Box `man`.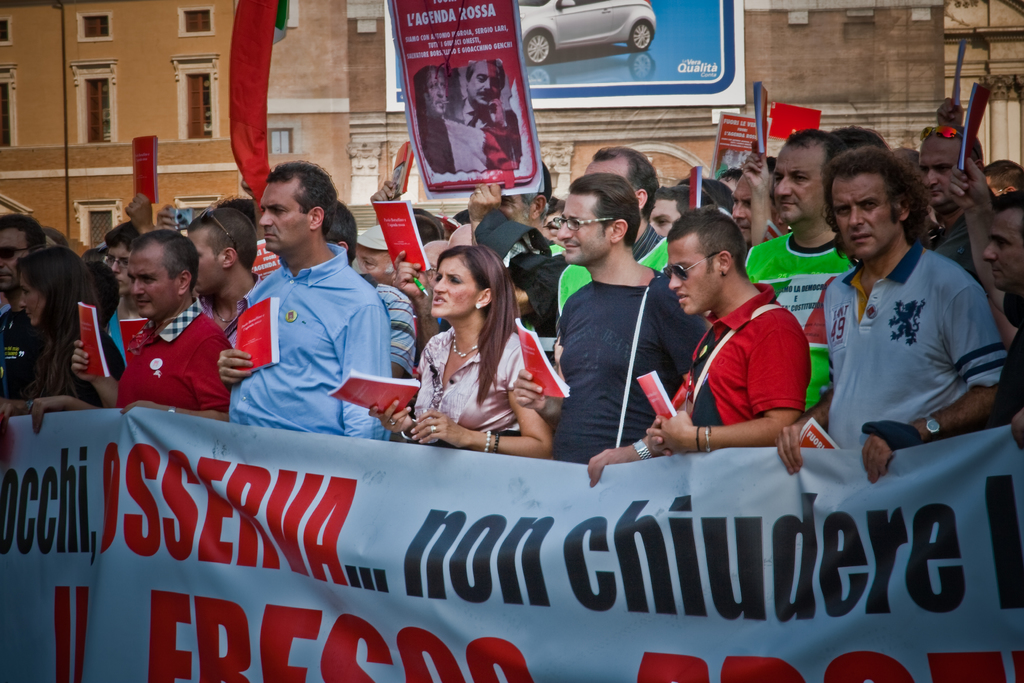
(645, 202, 815, 457).
